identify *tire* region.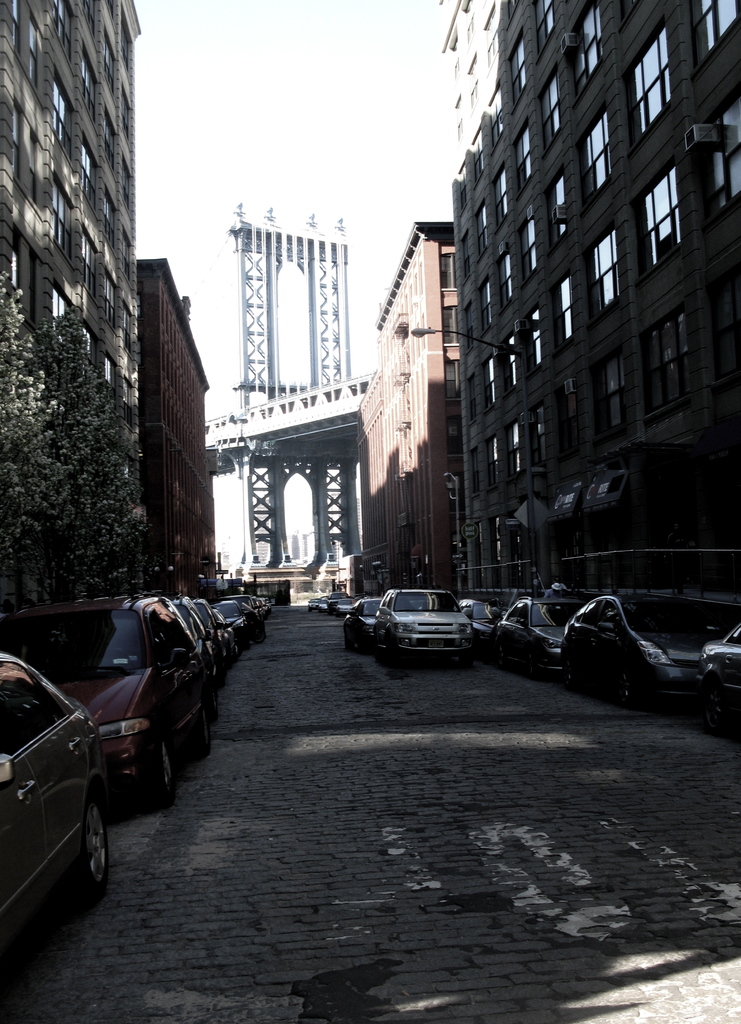
Region: detection(68, 795, 113, 899).
